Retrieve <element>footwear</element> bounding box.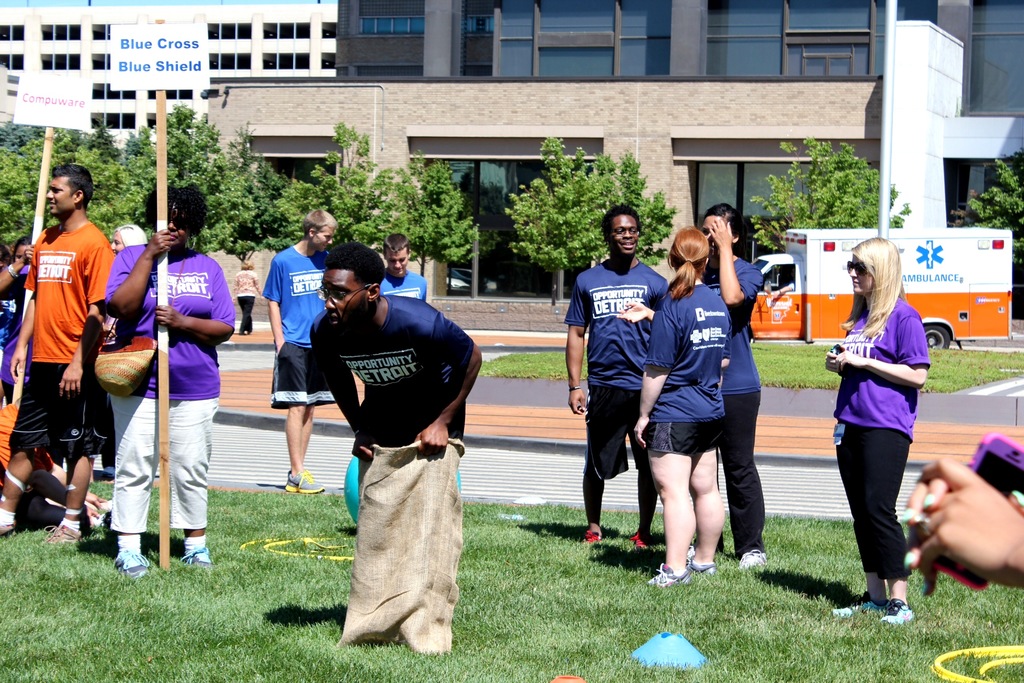
Bounding box: (742, 547, 763, 566).
